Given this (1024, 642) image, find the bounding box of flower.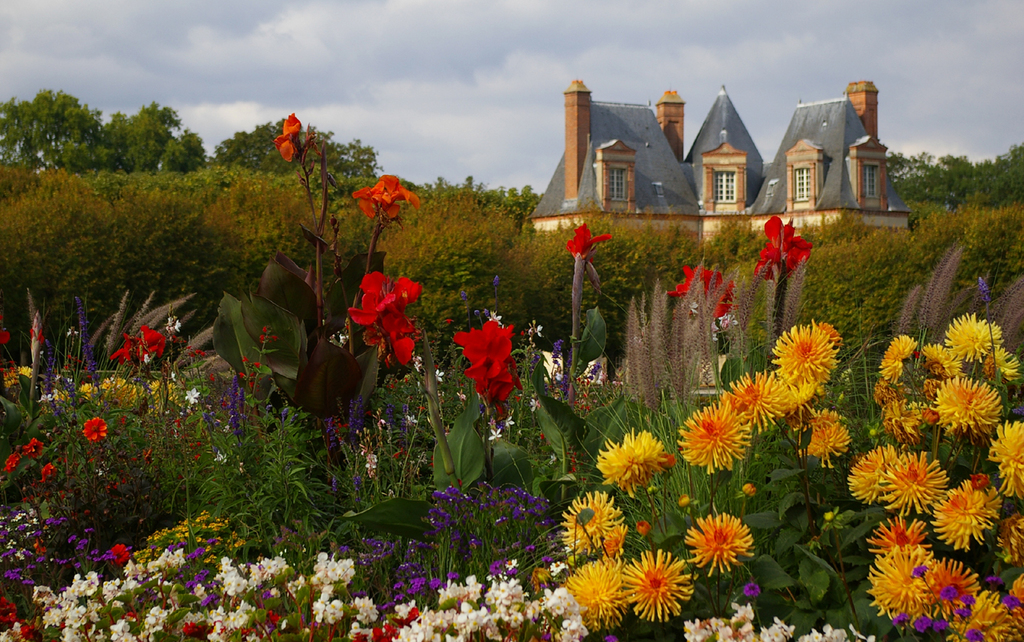
rect(990, 423, 1023, 502).
